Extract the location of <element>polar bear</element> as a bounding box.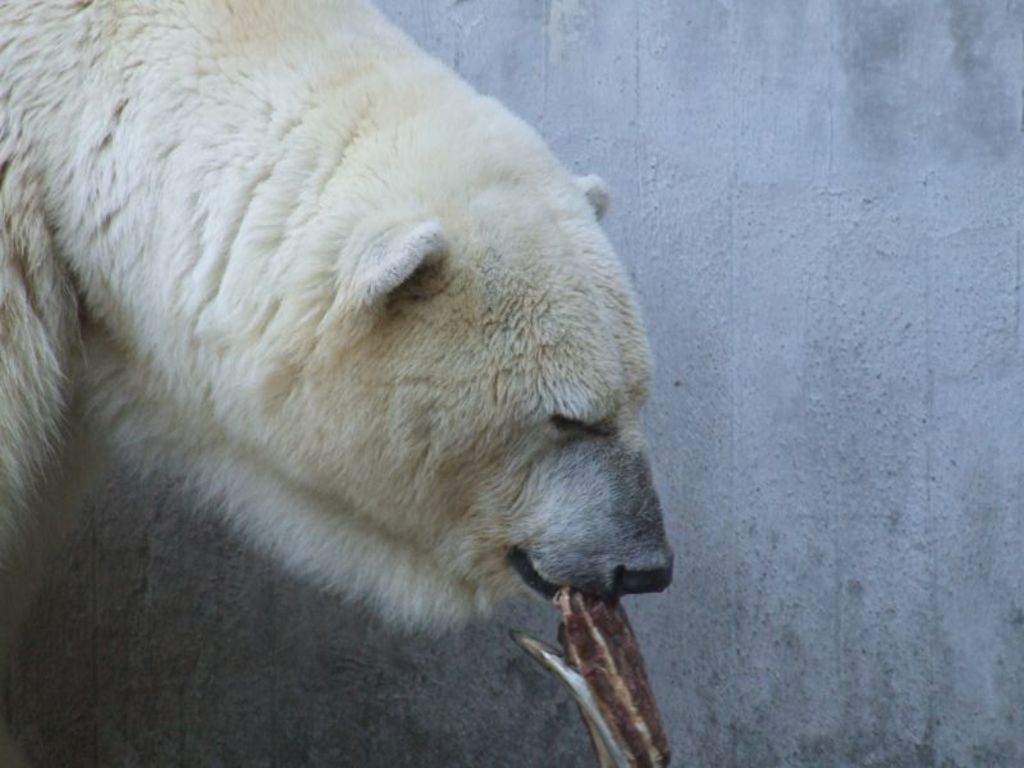
0 0 681 636.
